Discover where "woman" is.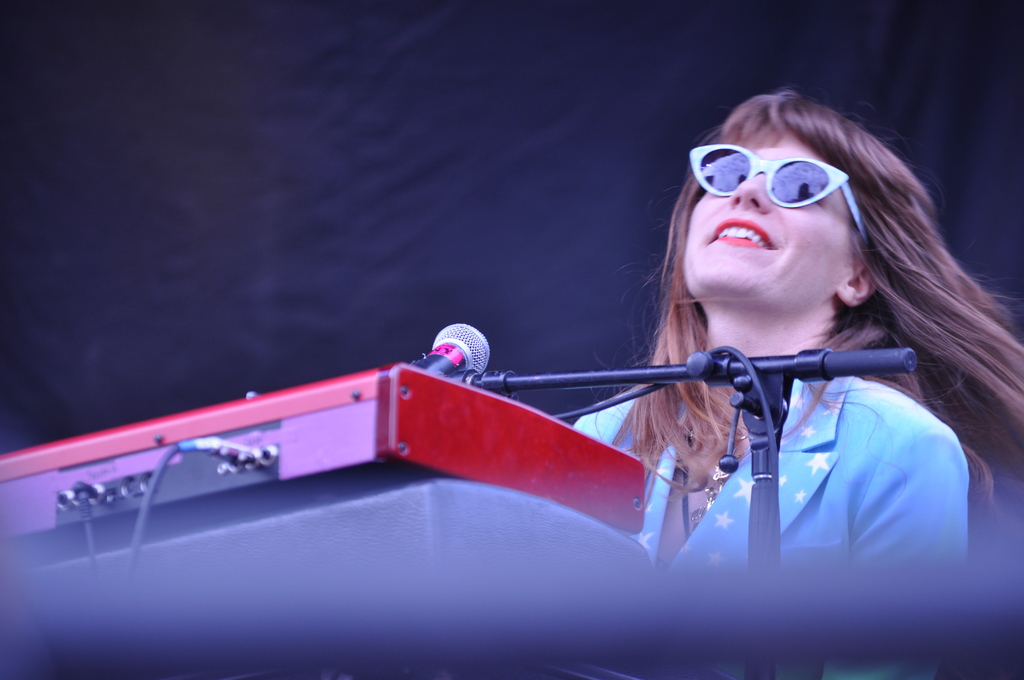
Discovered at [x1=565, y1=93, x2=1023, y2=588].
